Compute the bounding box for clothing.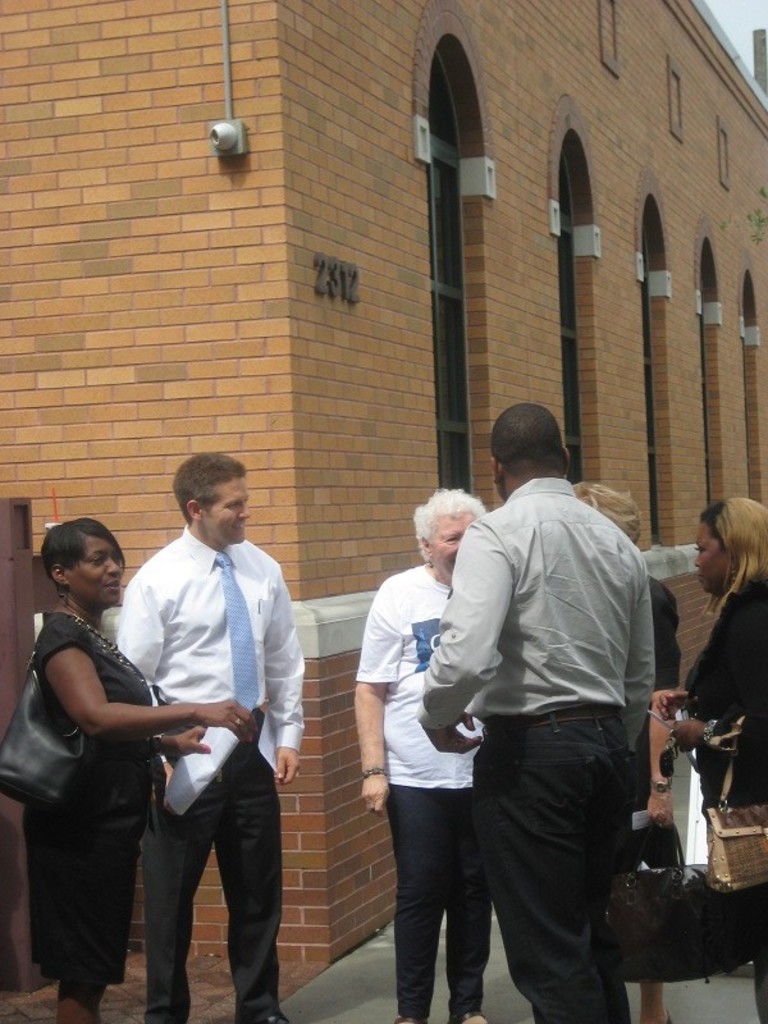
108, 532, 306, 1023.
